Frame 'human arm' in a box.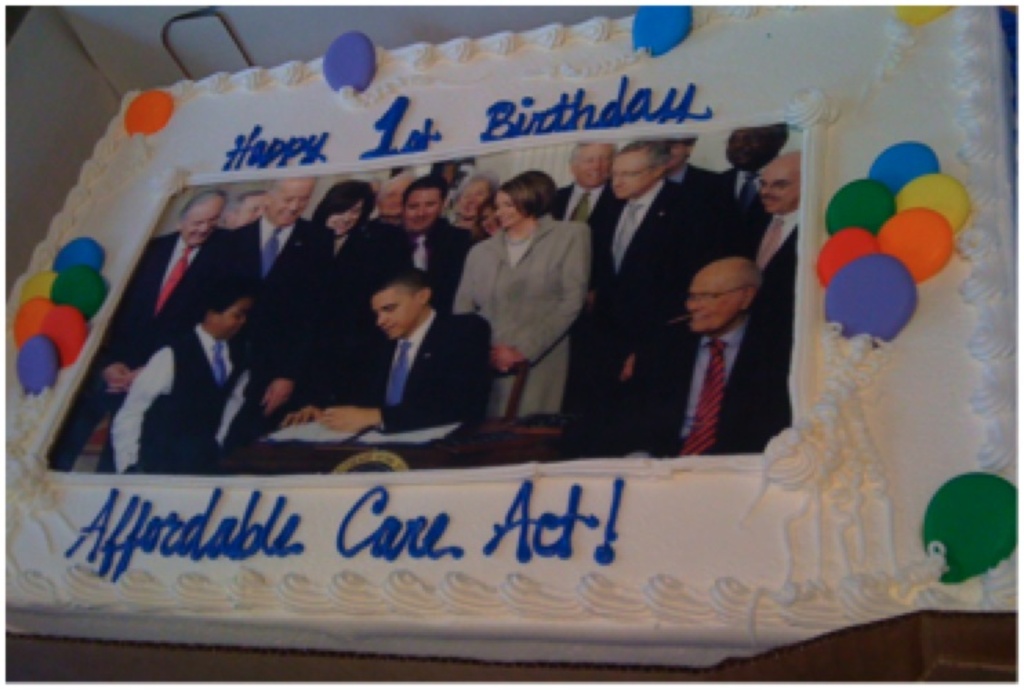
322,319,493,431.
